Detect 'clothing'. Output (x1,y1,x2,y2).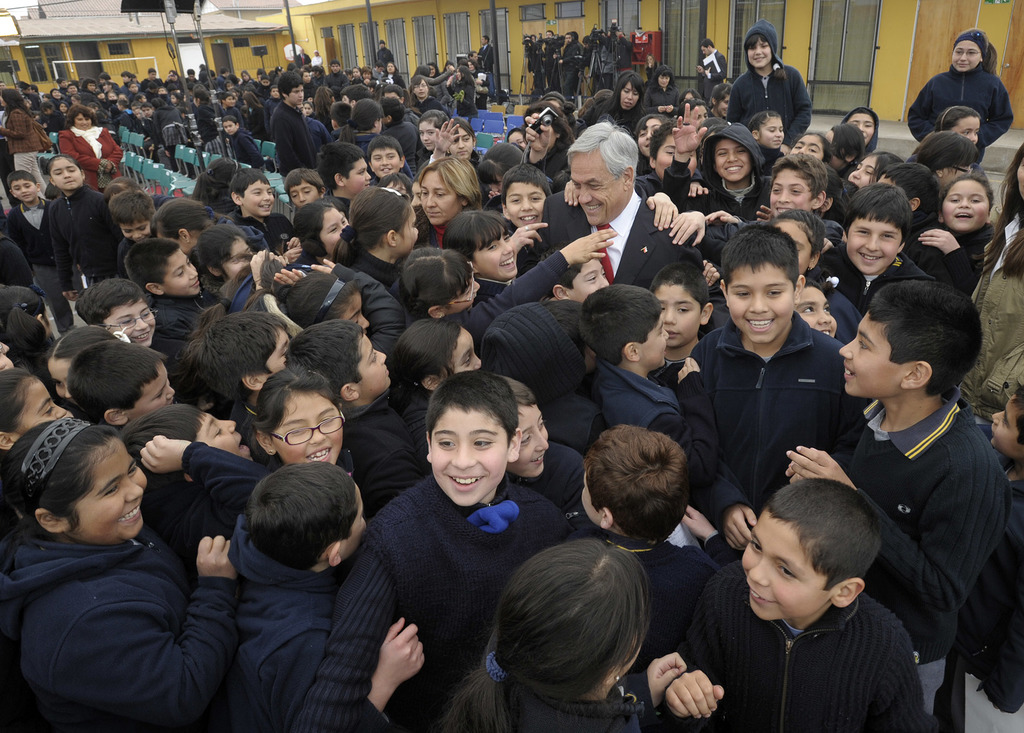
(556,42,582,99).
